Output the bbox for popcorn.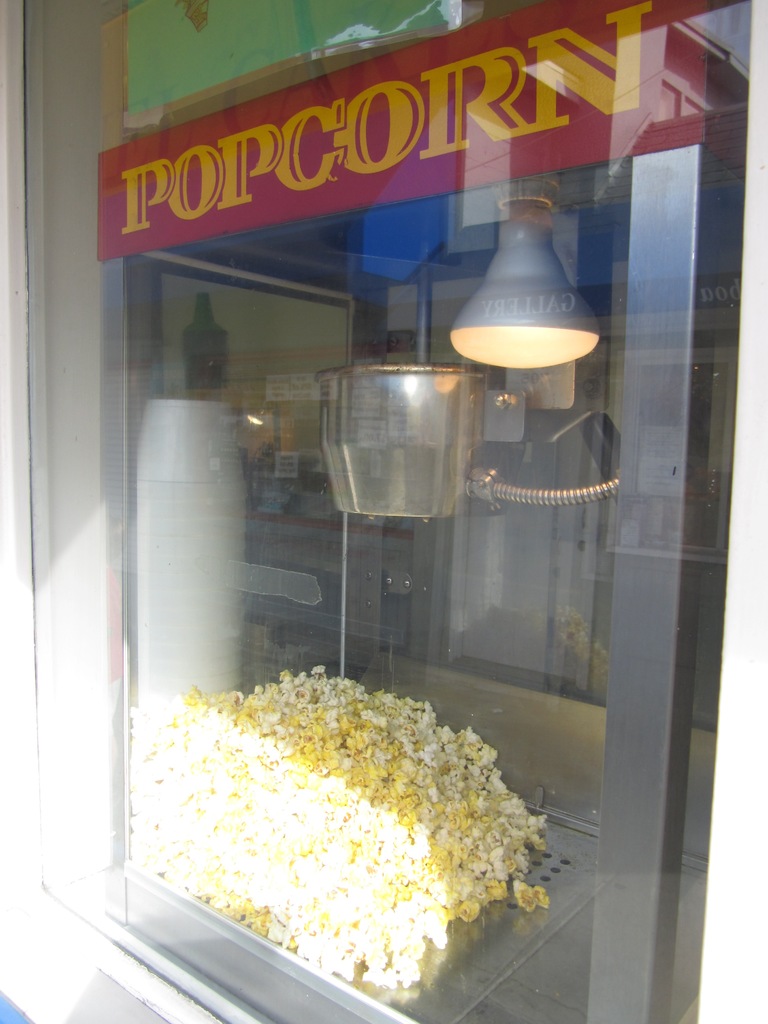
box=[124, 660, 551, 986].
